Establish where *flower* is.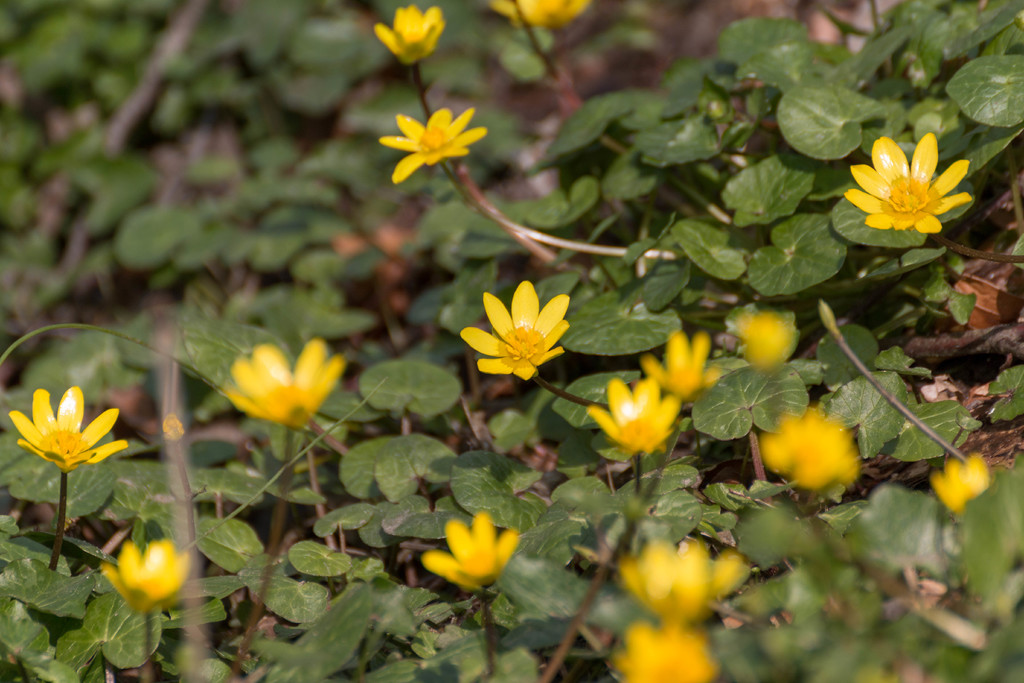
Established at BBox(642, 329, 724, 404).
